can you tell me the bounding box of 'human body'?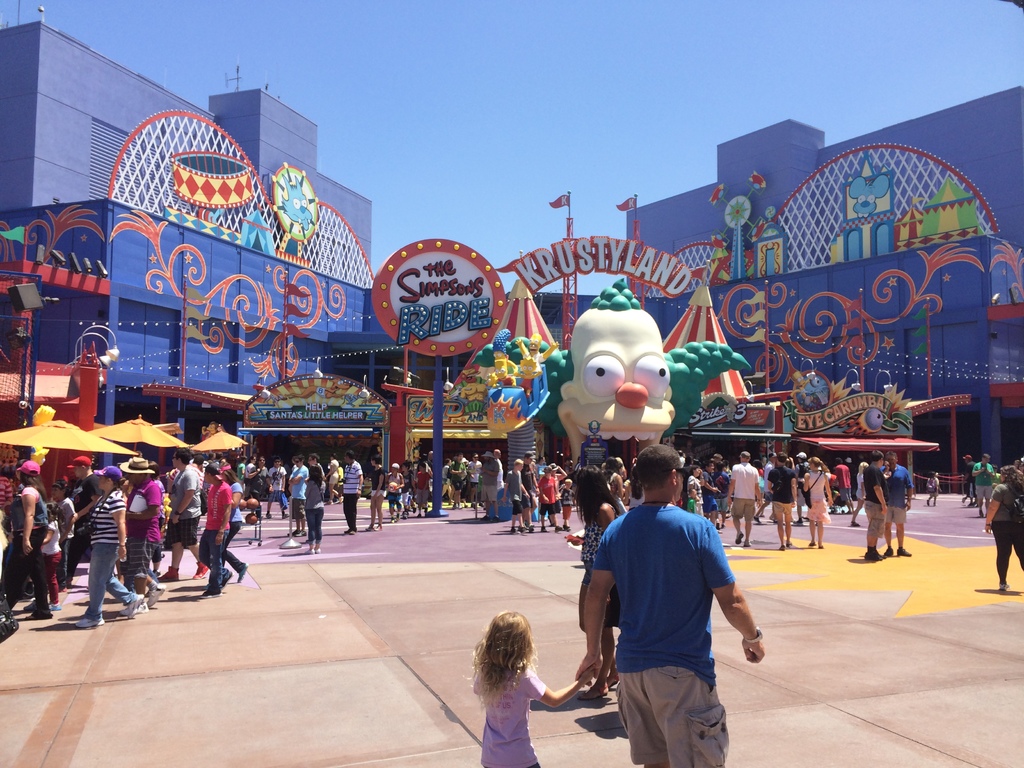
select_region(324, 449, 344, 503).
